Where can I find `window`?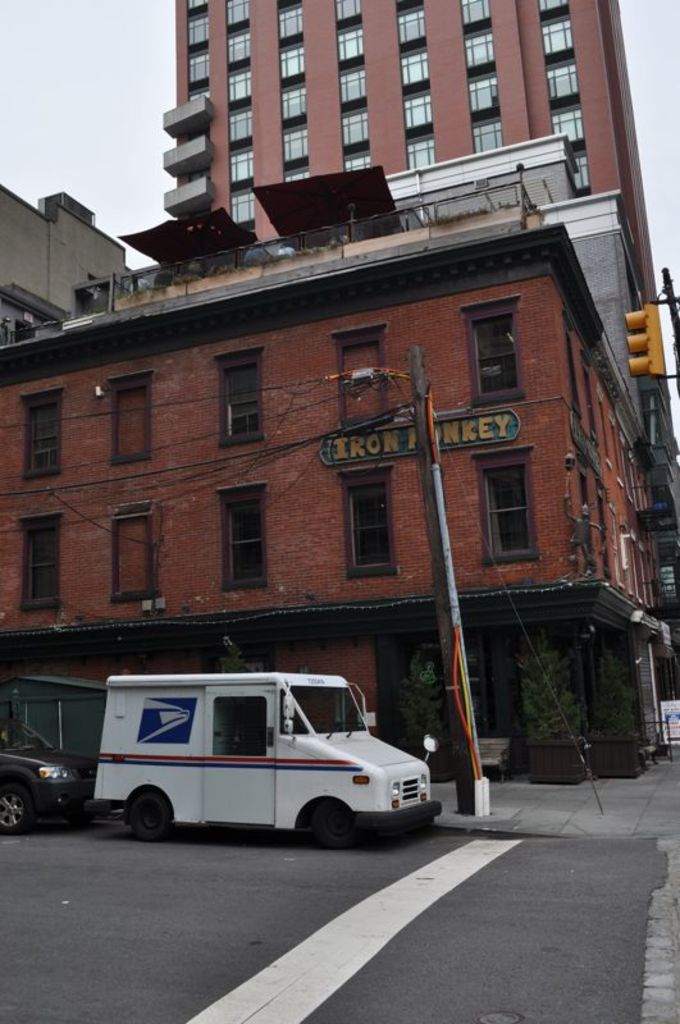
You can find it at x1=113 y1=503 x2=158 y2=602.
